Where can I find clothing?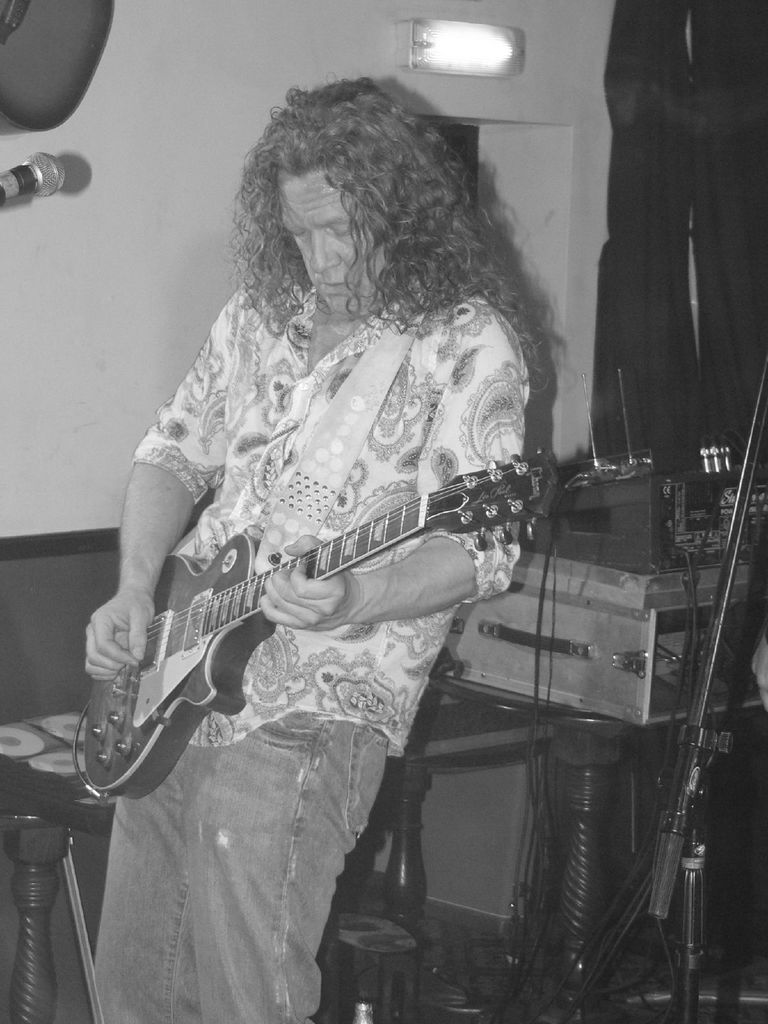
You can find it at Rect(96, 211, 540, 861).
